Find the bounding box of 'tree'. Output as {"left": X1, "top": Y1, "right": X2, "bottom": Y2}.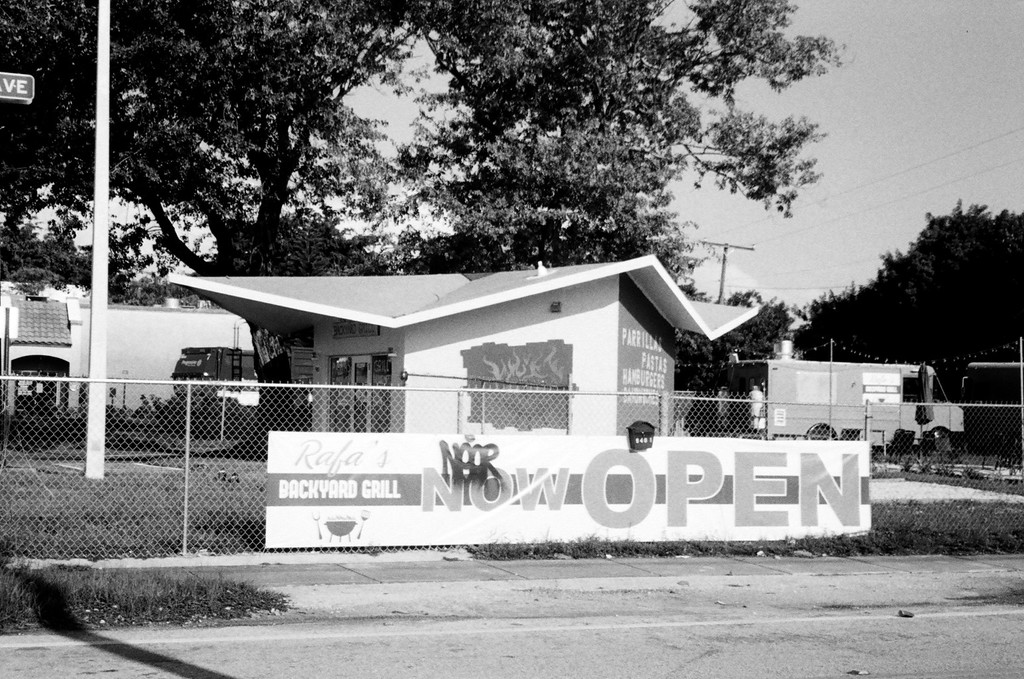
{"left": 725, "top": 282, "right": 805, "bottom": 369}.
